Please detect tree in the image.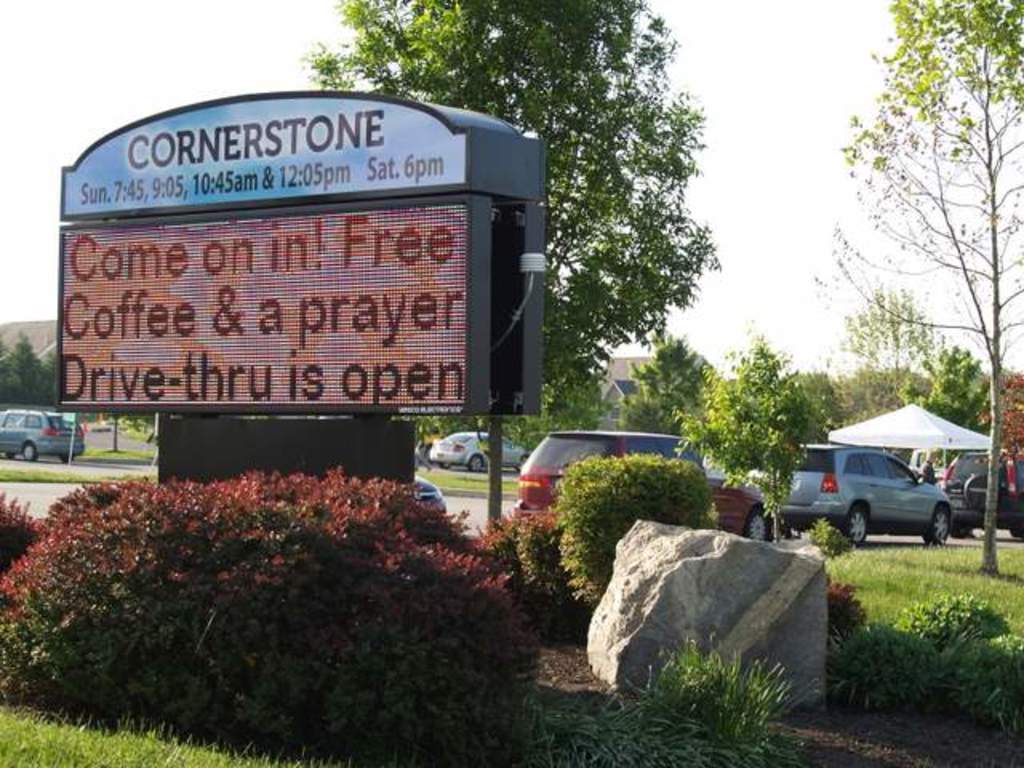
box=[309, 0, 715, 400].
